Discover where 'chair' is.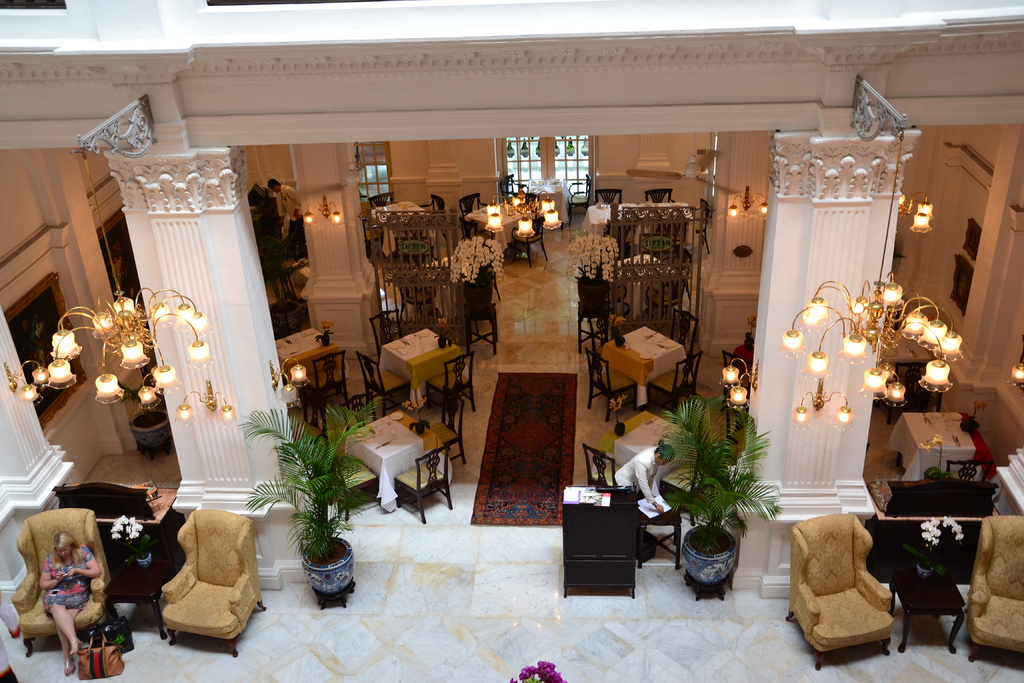
Discovered at detection(458, 192, 479, 235).
